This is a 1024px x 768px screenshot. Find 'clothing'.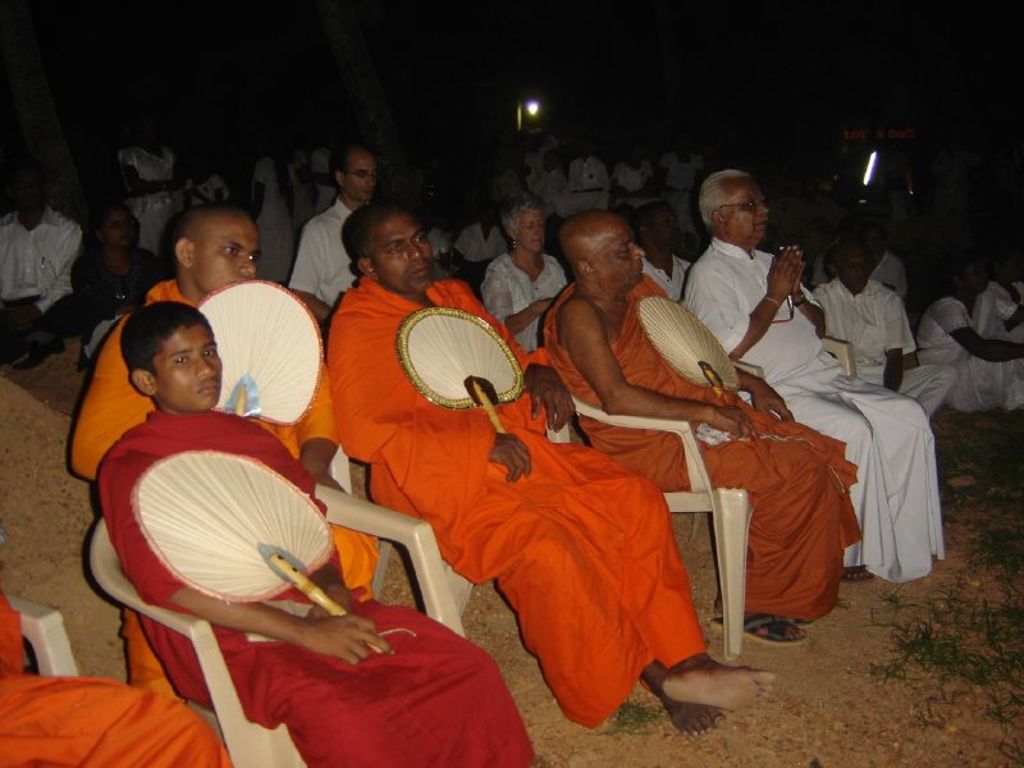
Bounding box: select_region(687, 234, 946, 581).
